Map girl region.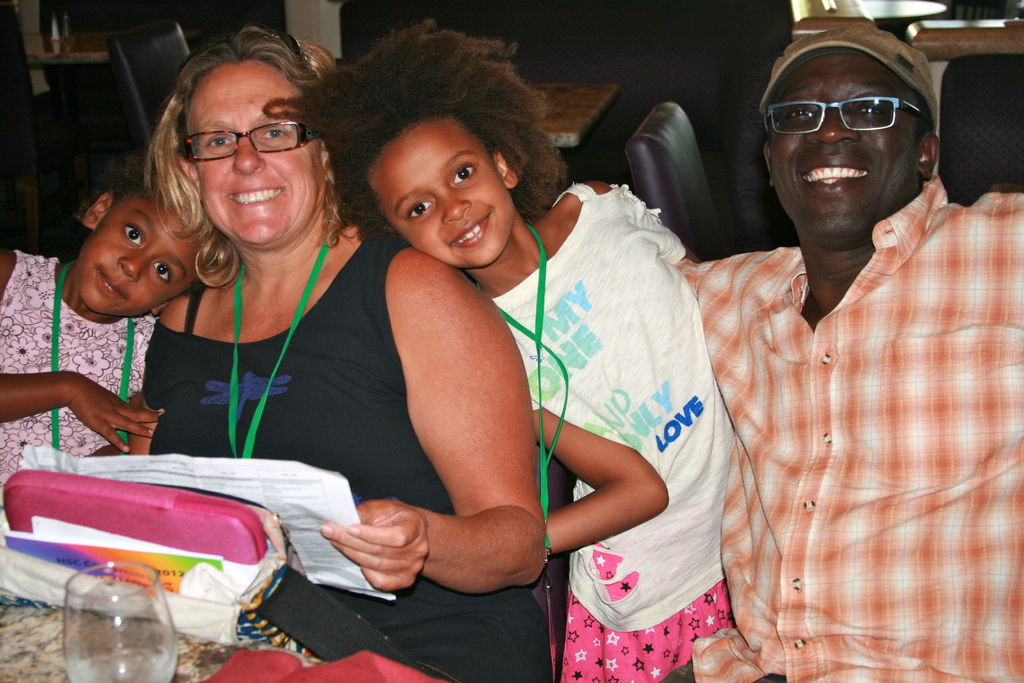
Mapped to (302,18,738,682).
